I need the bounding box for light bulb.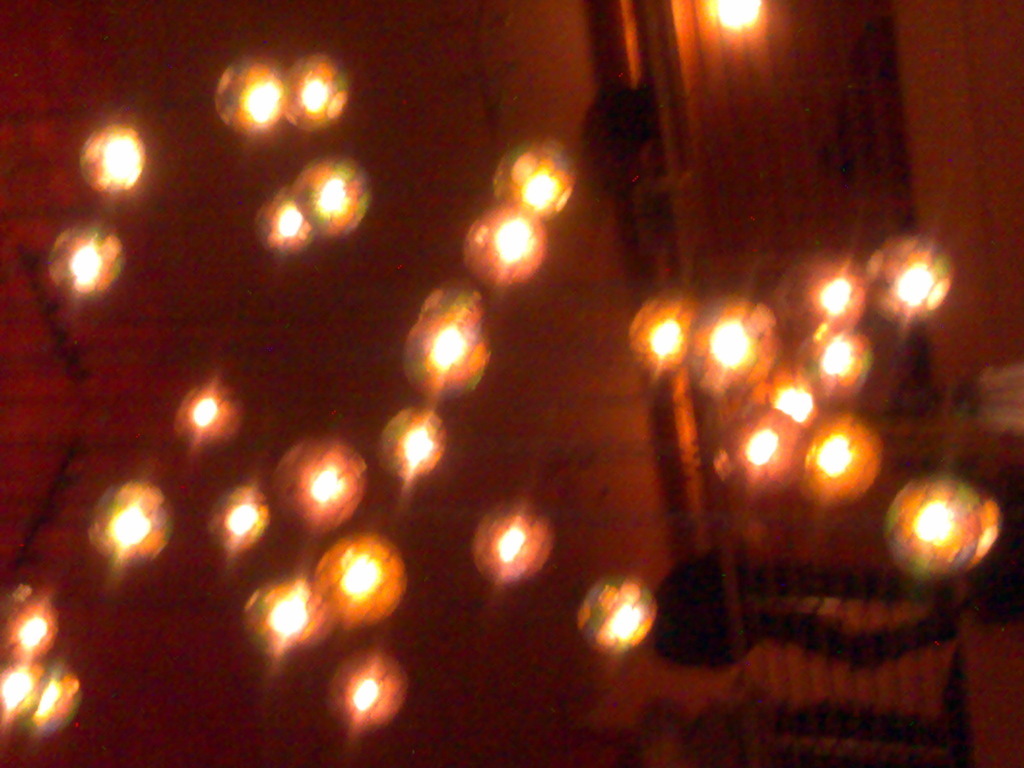
Here it is: (x1=769, y1=380, x2=814, y2=422).
